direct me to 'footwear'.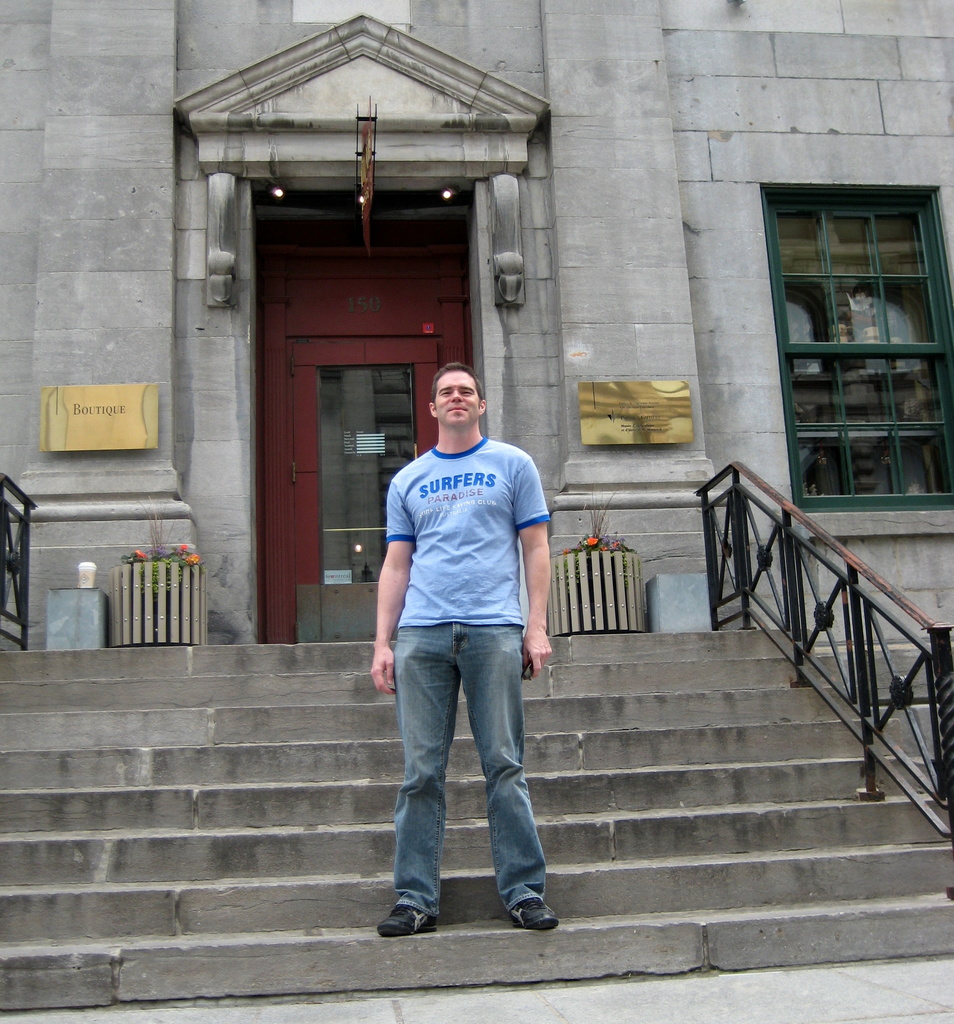
Direction: select_region(376, 905, 438, 938).
